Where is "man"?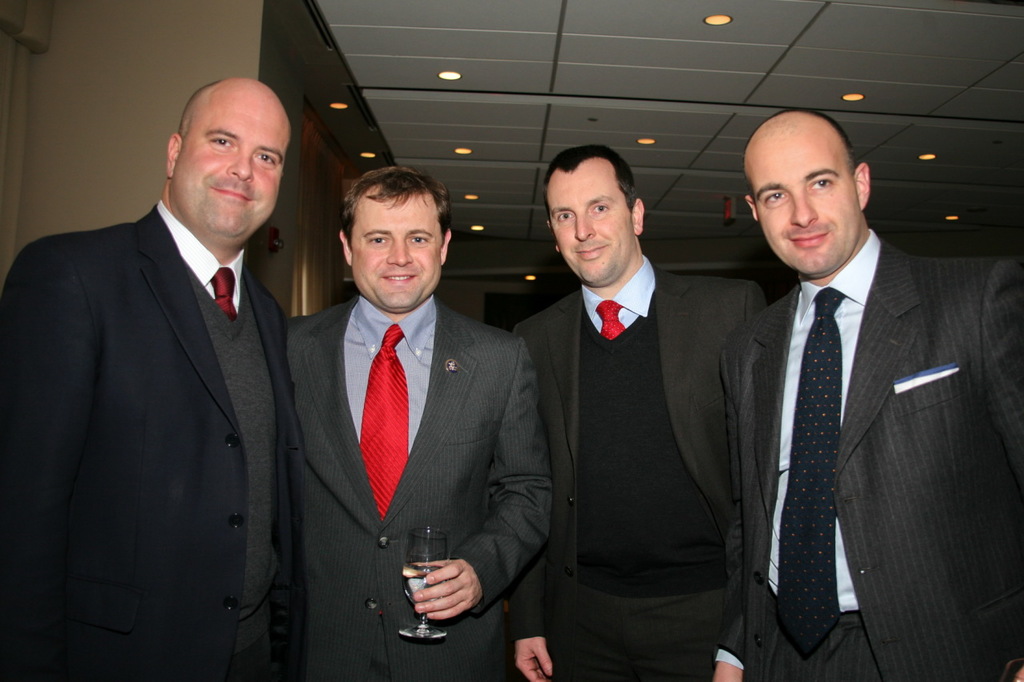
[left=709, top=82, right=1021, bottom=681].
